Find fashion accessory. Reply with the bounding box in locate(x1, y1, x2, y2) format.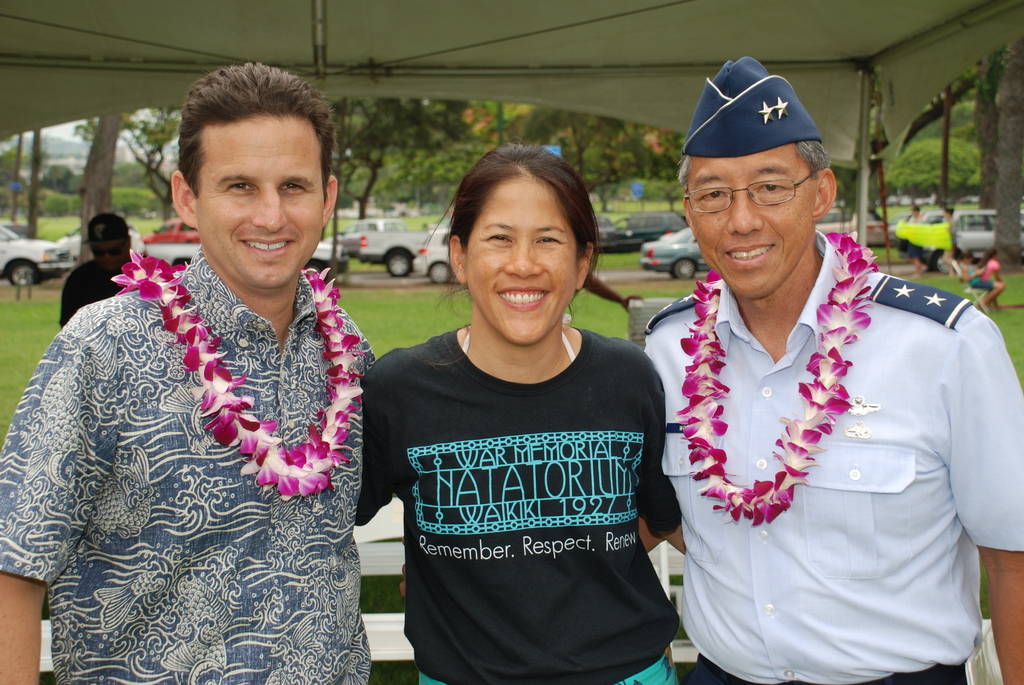
locate(81, 210, 129, 242).
